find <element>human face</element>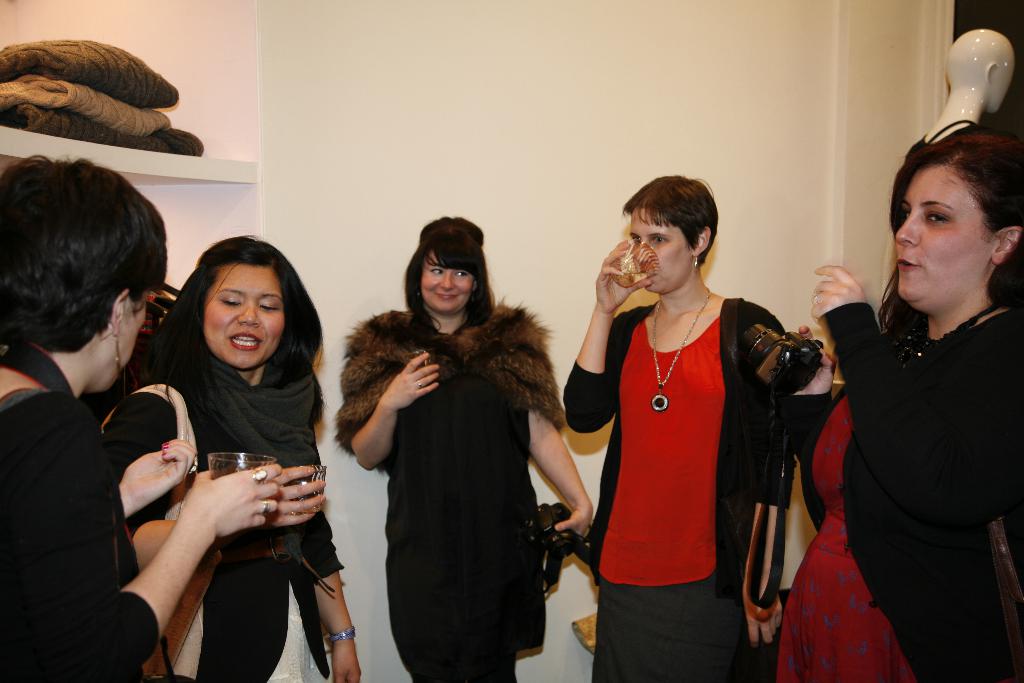
(83, 278, 150, 397)
